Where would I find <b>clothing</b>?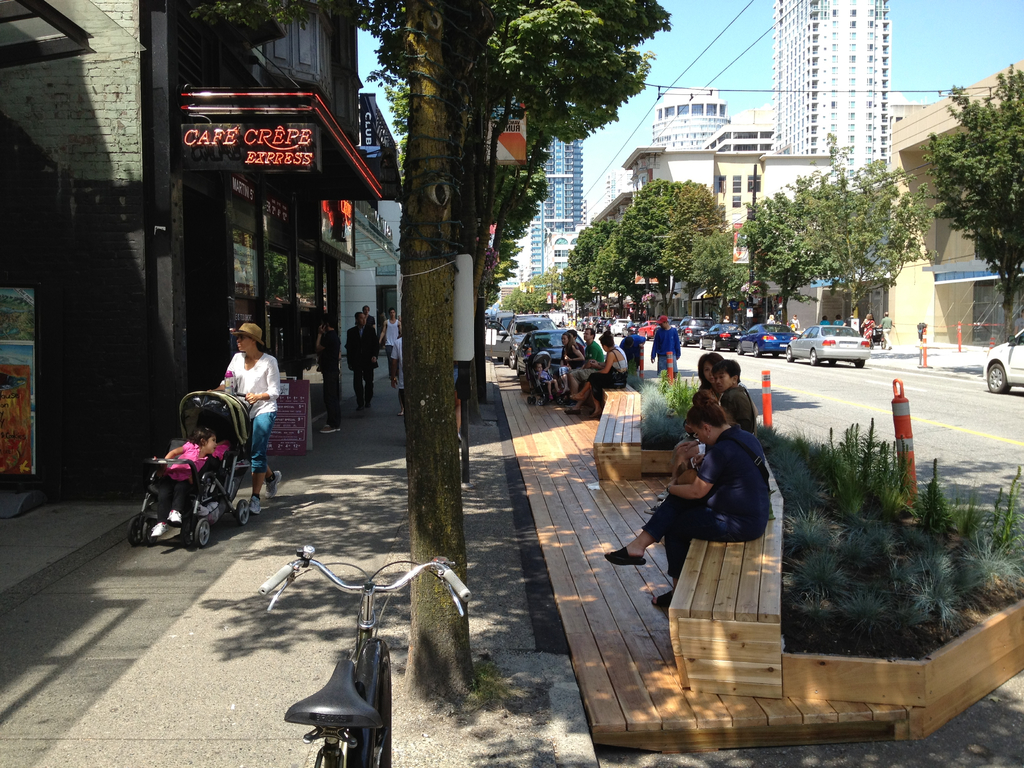
At 856,323,876,339.
